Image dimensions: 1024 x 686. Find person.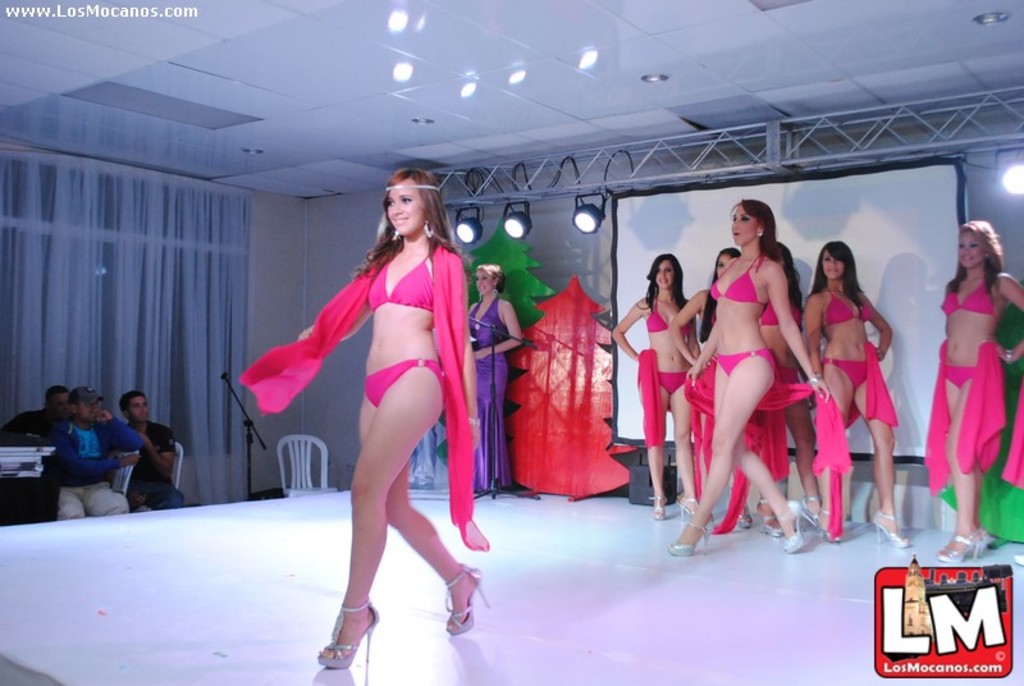
crop(50, 383, 146, 525).
